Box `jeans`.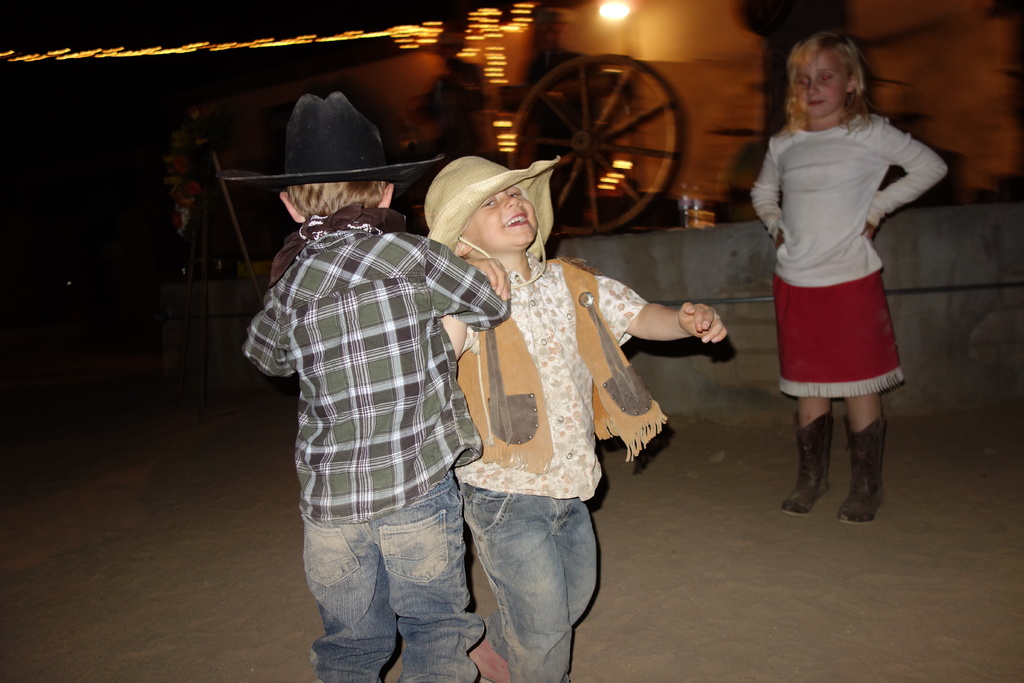
(left=450, top=485, right=612, bottom=677).
